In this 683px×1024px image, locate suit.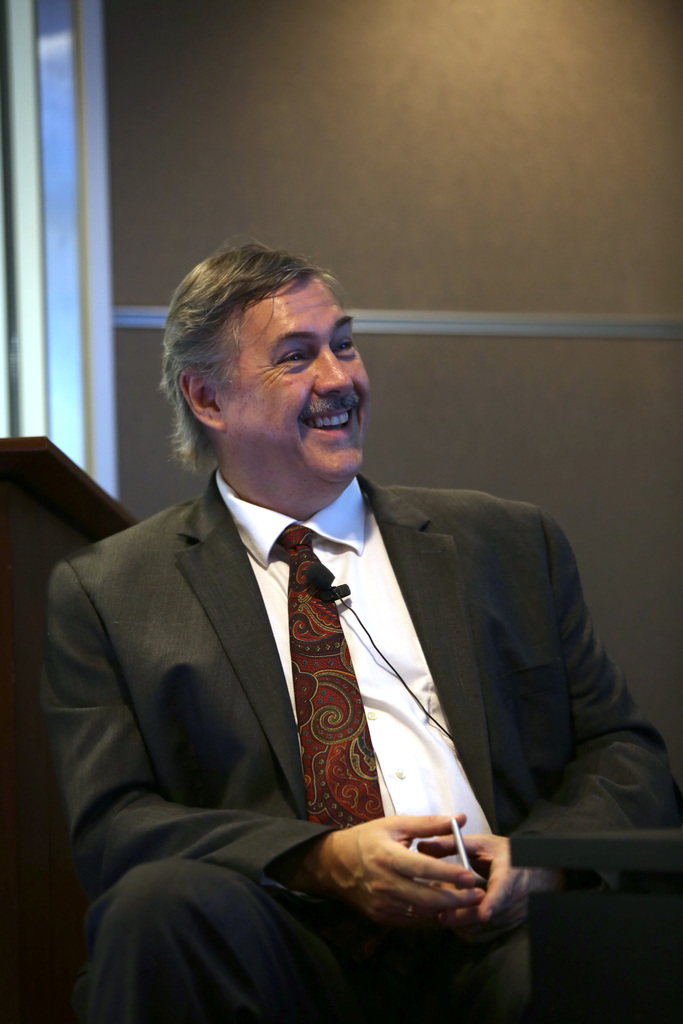
Bounding box: [52,314,629,1020].
